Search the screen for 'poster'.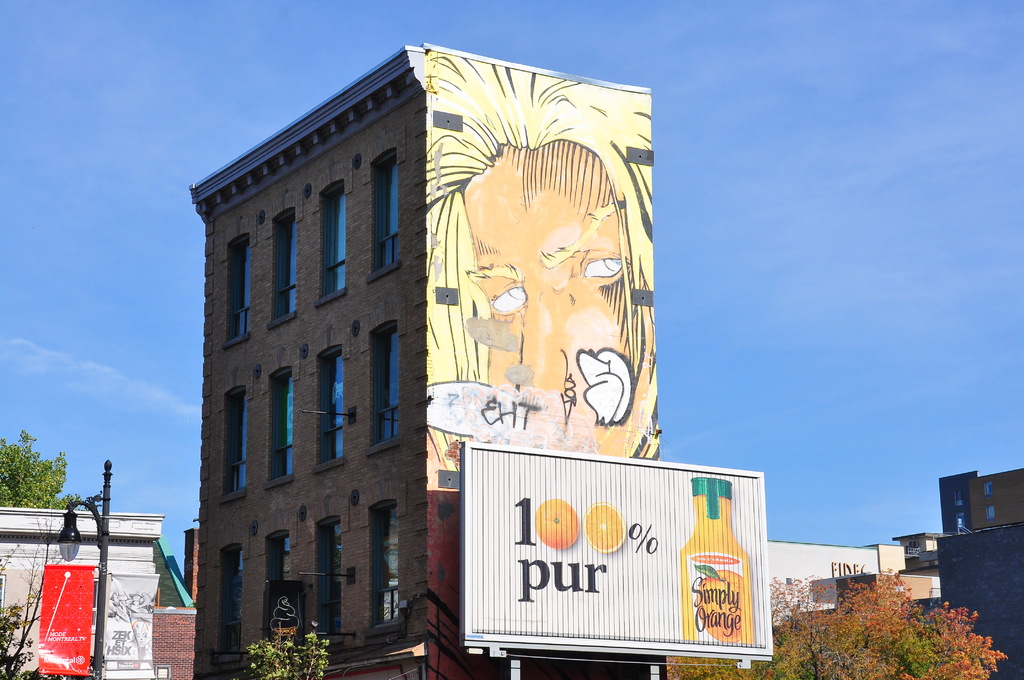
Found at (x1=469, y1=451, x2=766, y2=642).
